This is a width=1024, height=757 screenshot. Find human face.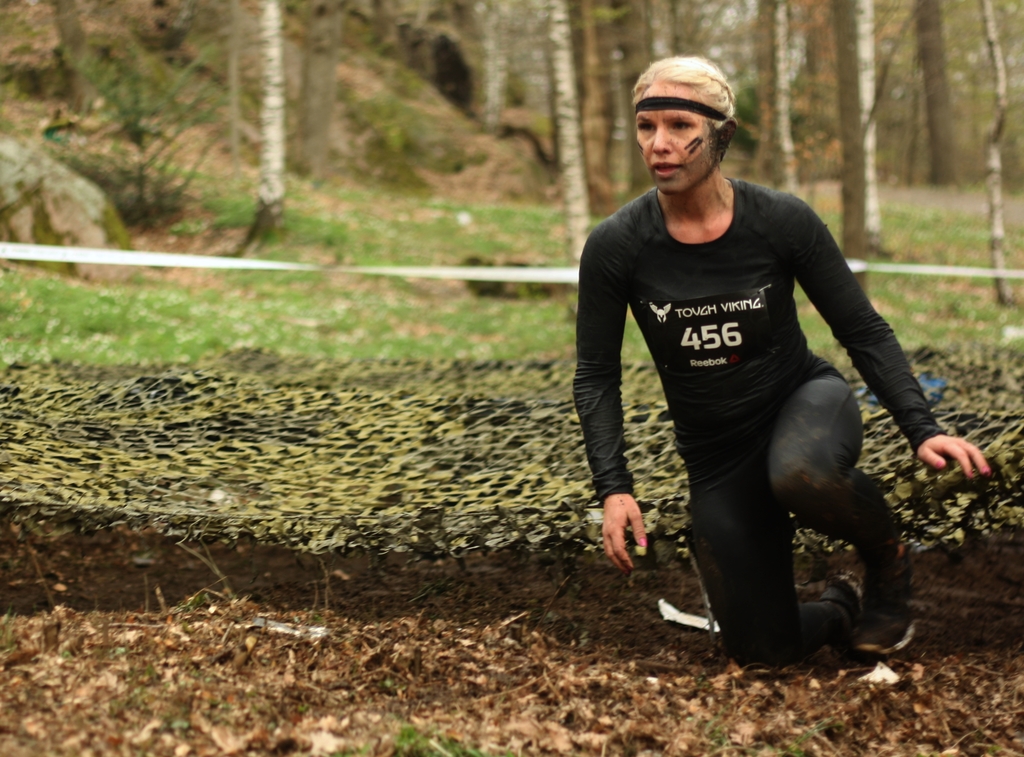
Bounding box: 635/85/719/196.
